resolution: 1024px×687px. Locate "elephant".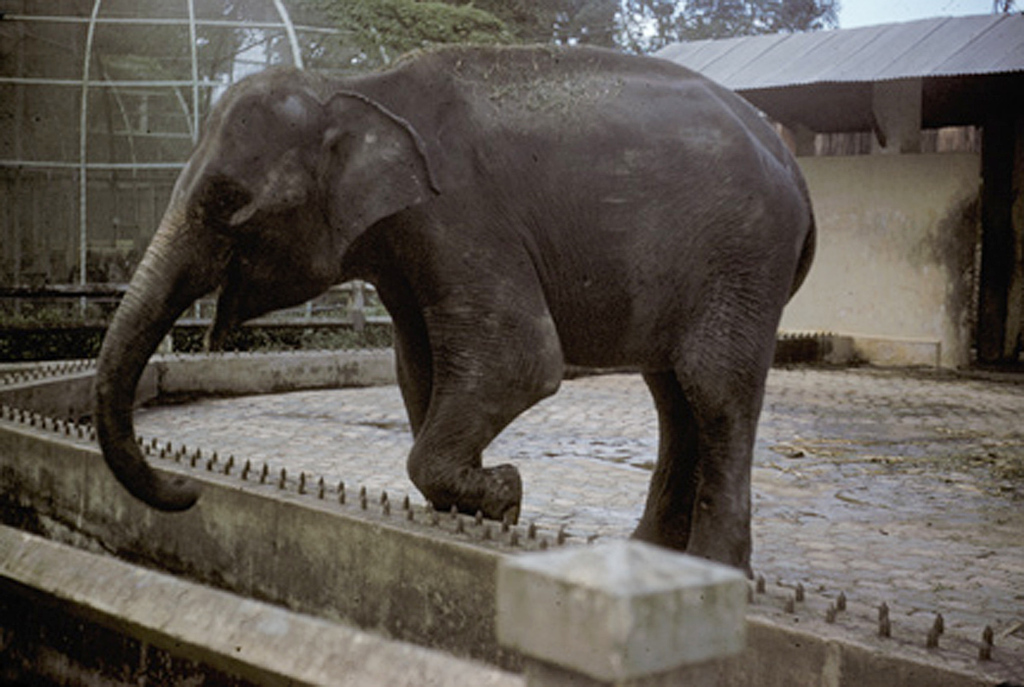
select_region(42, 33, 810, 553).
